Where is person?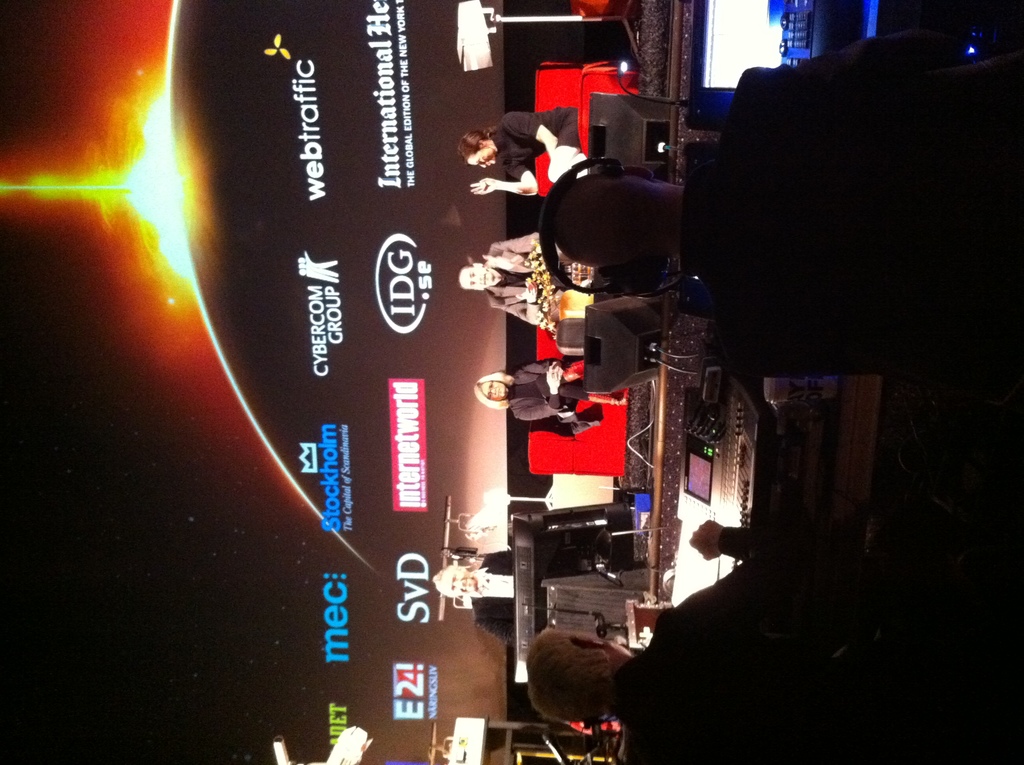
locate(433, 547, 513, 637).
